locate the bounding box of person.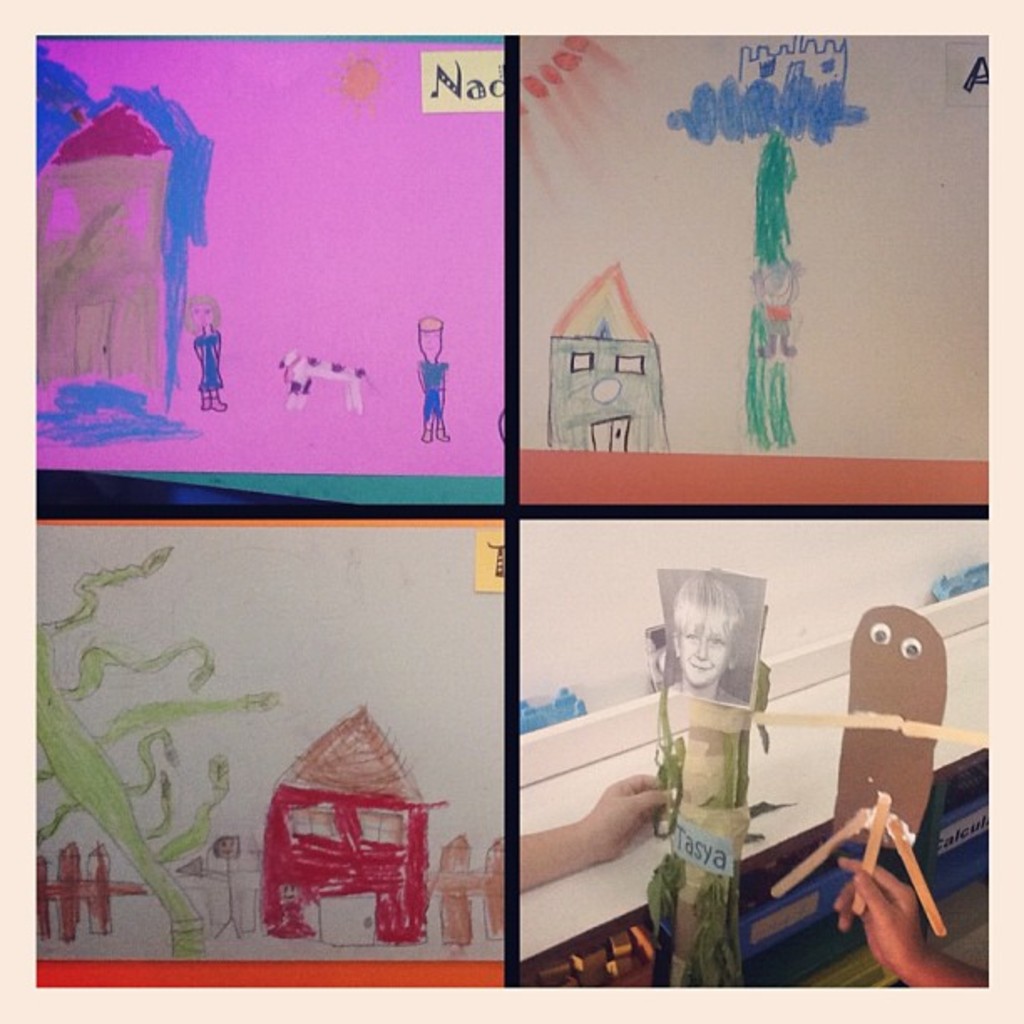
Bounding box: (left=520, top=763, right=689, bottom=897).
